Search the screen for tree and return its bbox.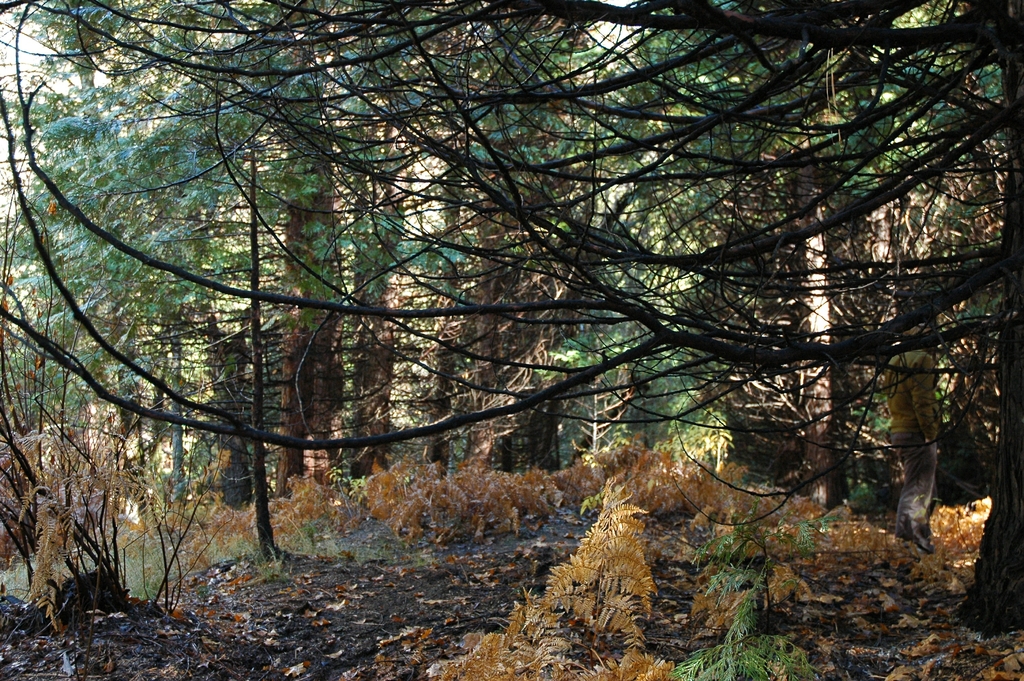
Found: BBox(0, 0, 1023, 639).
